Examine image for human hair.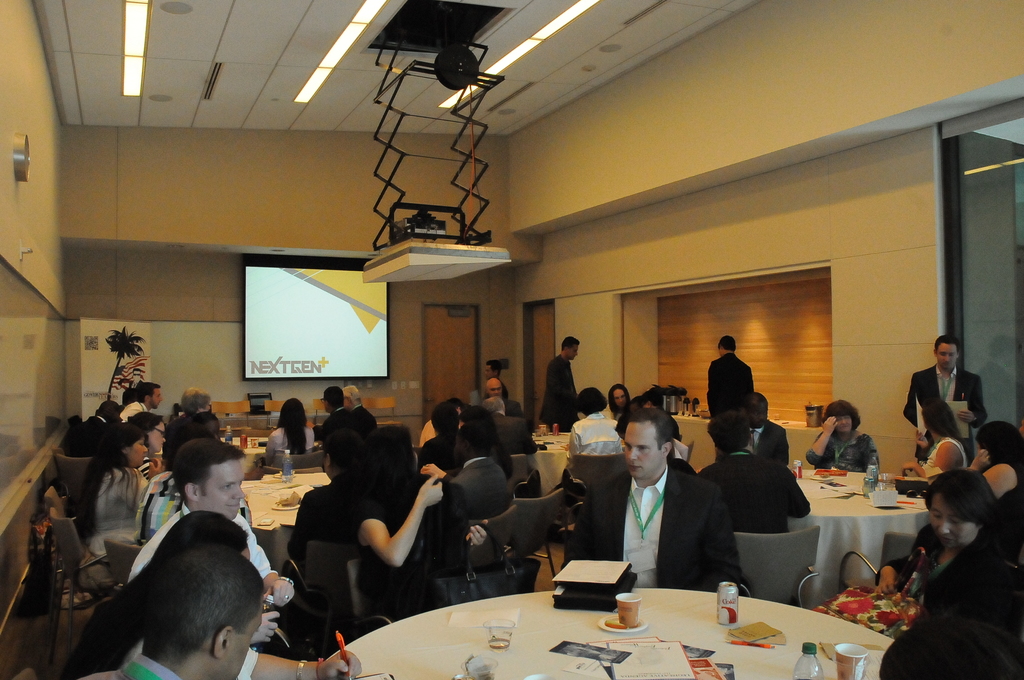
Examination result: (x1=718, y1=334, x2=736, y2=350).
